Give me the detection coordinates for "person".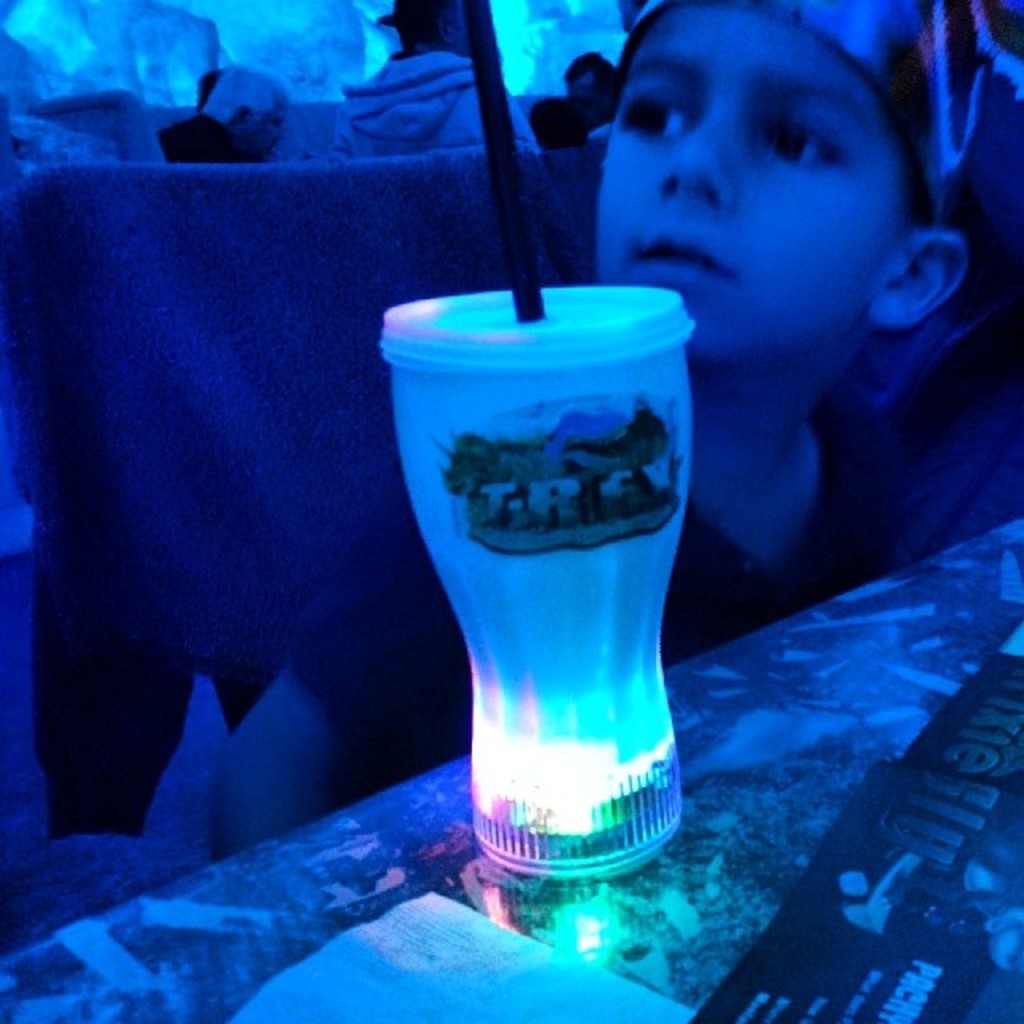
x1=563 y1=45 x2=621 y2=131.
